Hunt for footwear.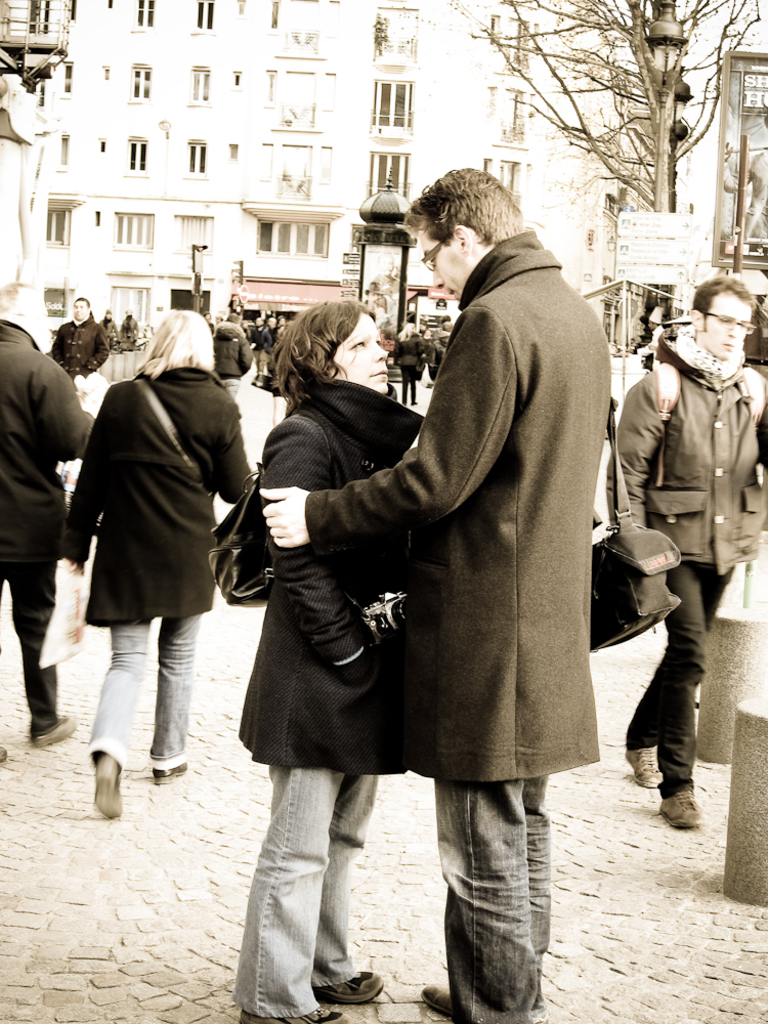
Hunted down at 655, 795, 703, 829.
